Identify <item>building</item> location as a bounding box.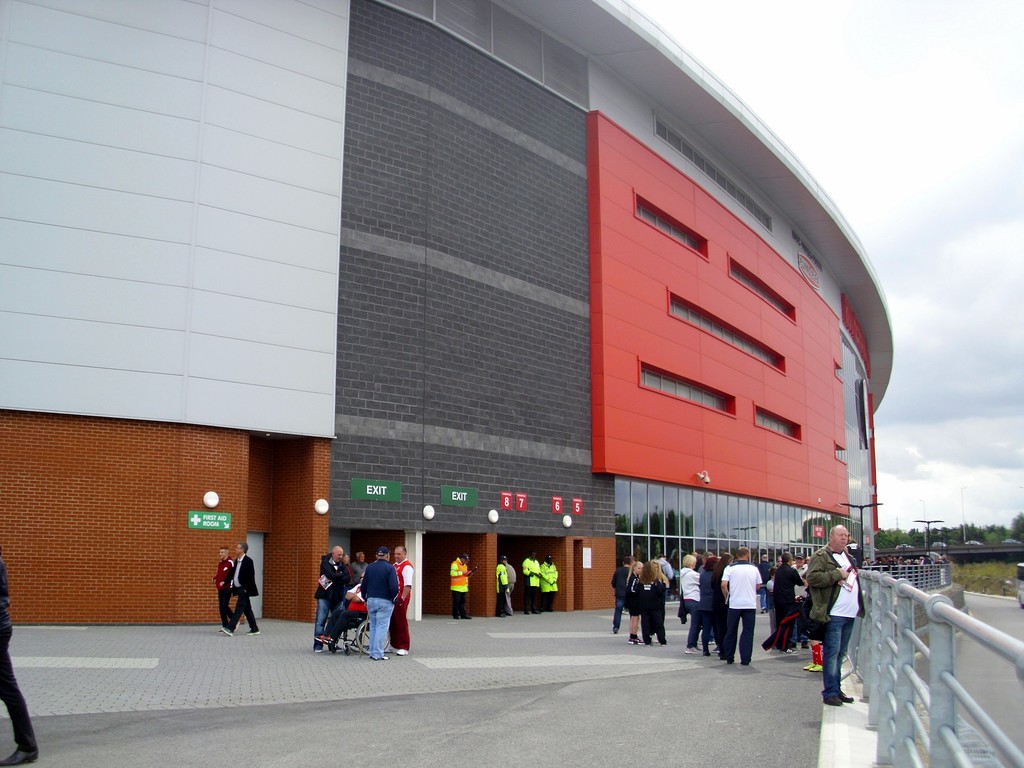
2:0:894:621.
